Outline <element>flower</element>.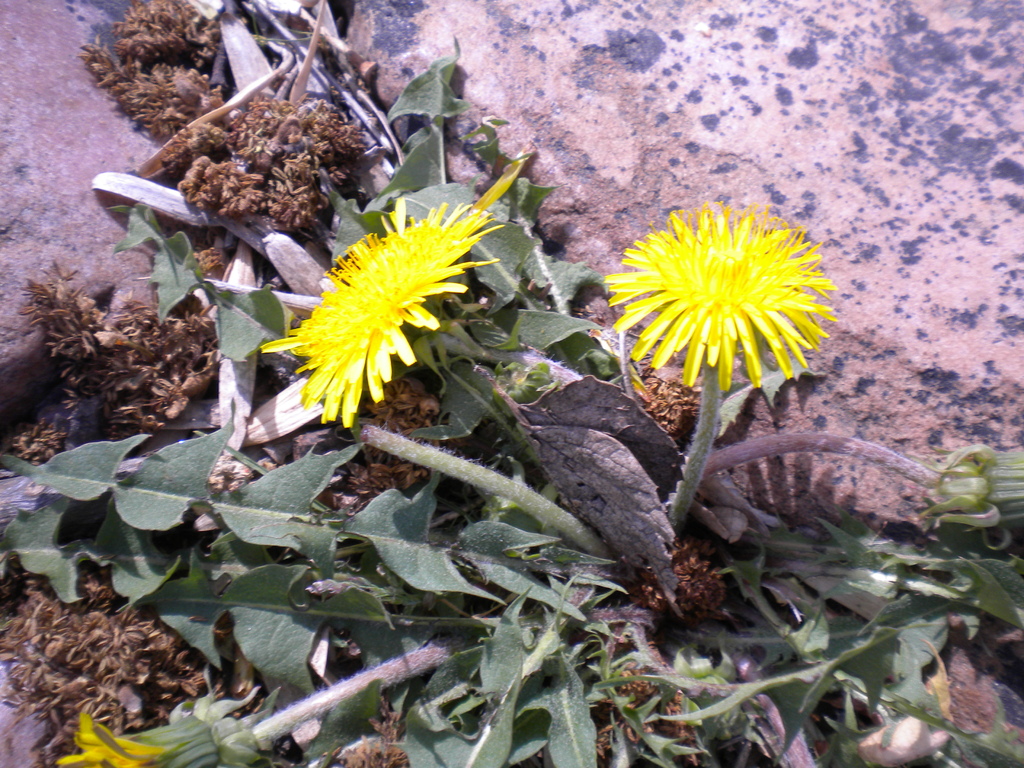
Outline: left=586, top=202, right=835, bottom=390.
